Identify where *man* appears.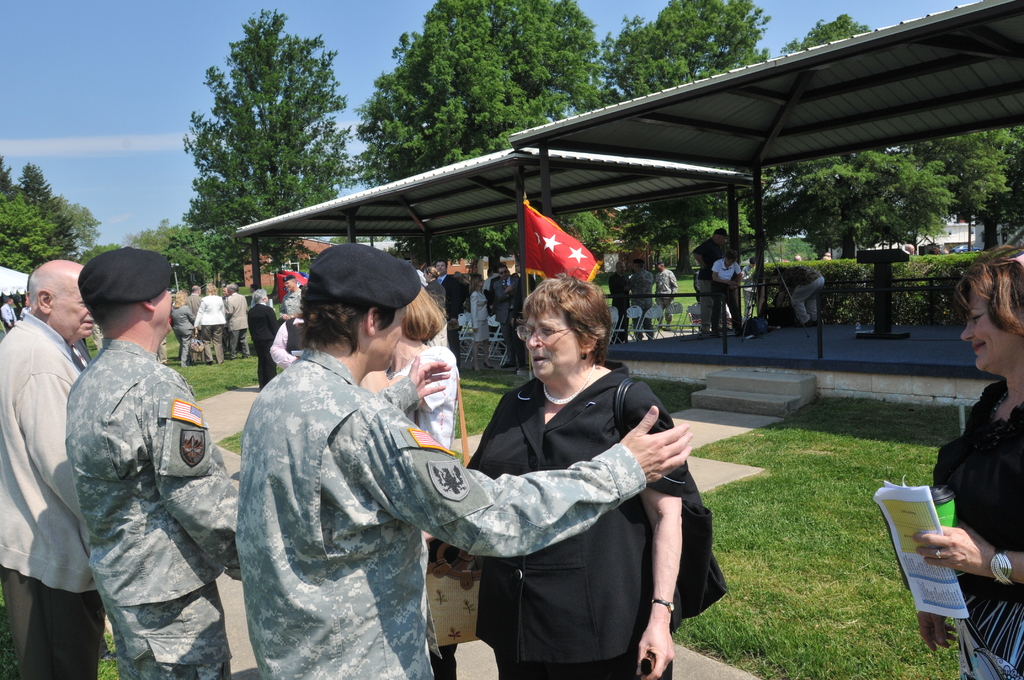
Appears at {"x1": 701, "y1": 231, "x2": 731, "y2": 344}.
